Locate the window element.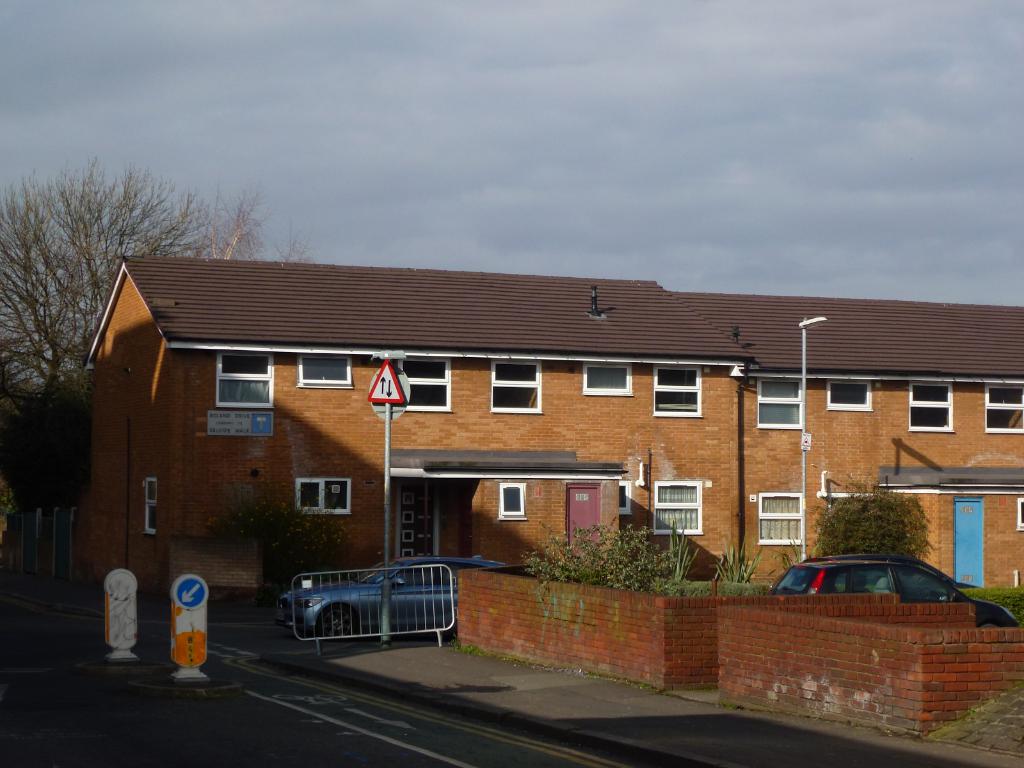
Element bbox: (left=655, top=481, right=705, bottom=532).
